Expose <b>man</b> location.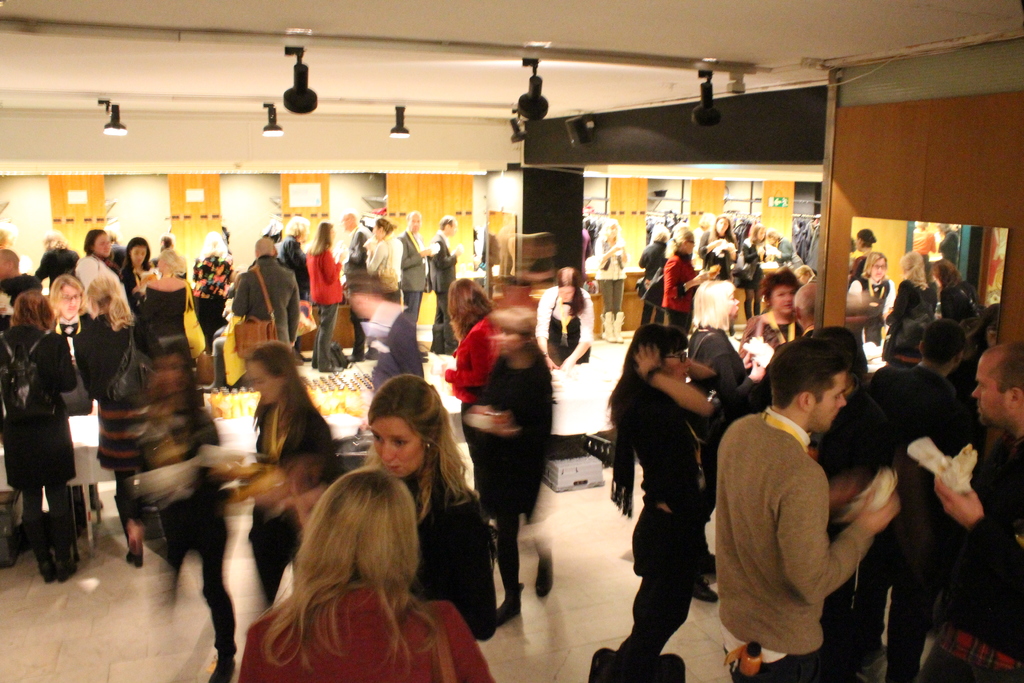
Exposed at l=228, t=234, r=312, b=356.
